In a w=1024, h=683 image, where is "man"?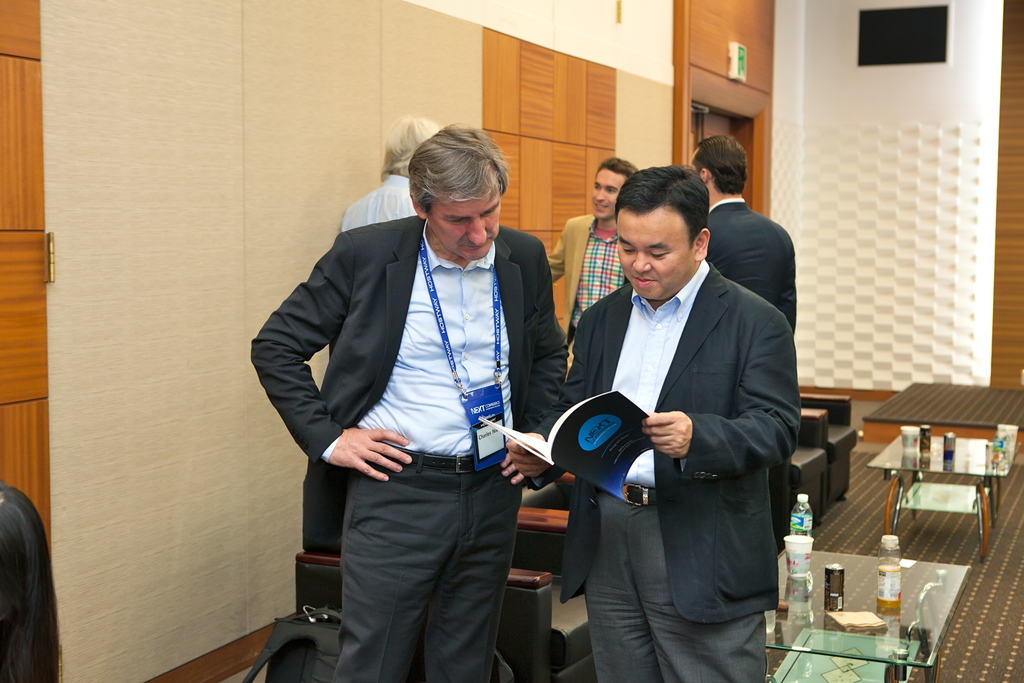
[264, 119, 575, 670].
